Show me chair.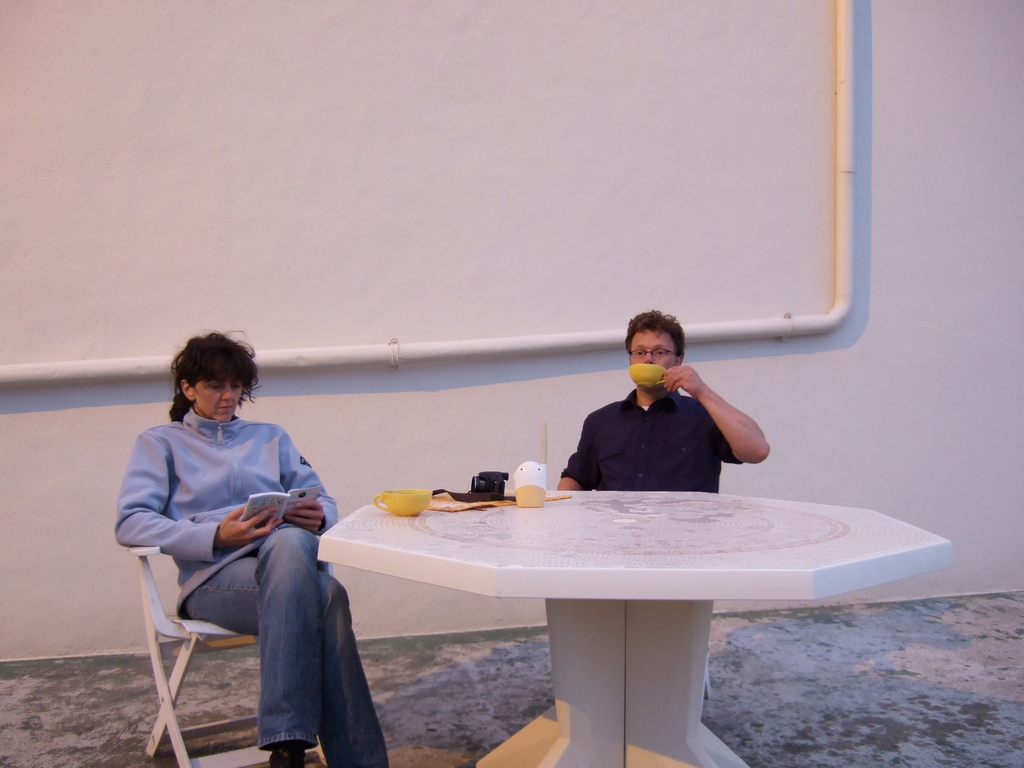
chair is here: [130,449,330,753].
